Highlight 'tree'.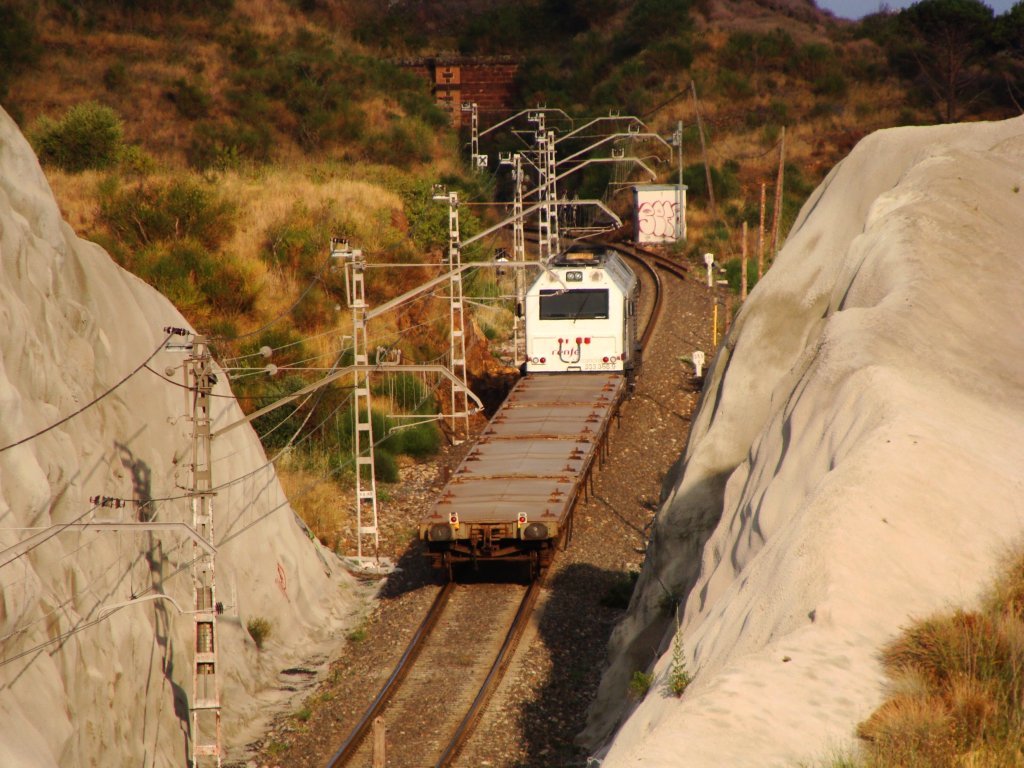
Highlighted region: x1=997 y1=4 x2=1023 y2=59.
